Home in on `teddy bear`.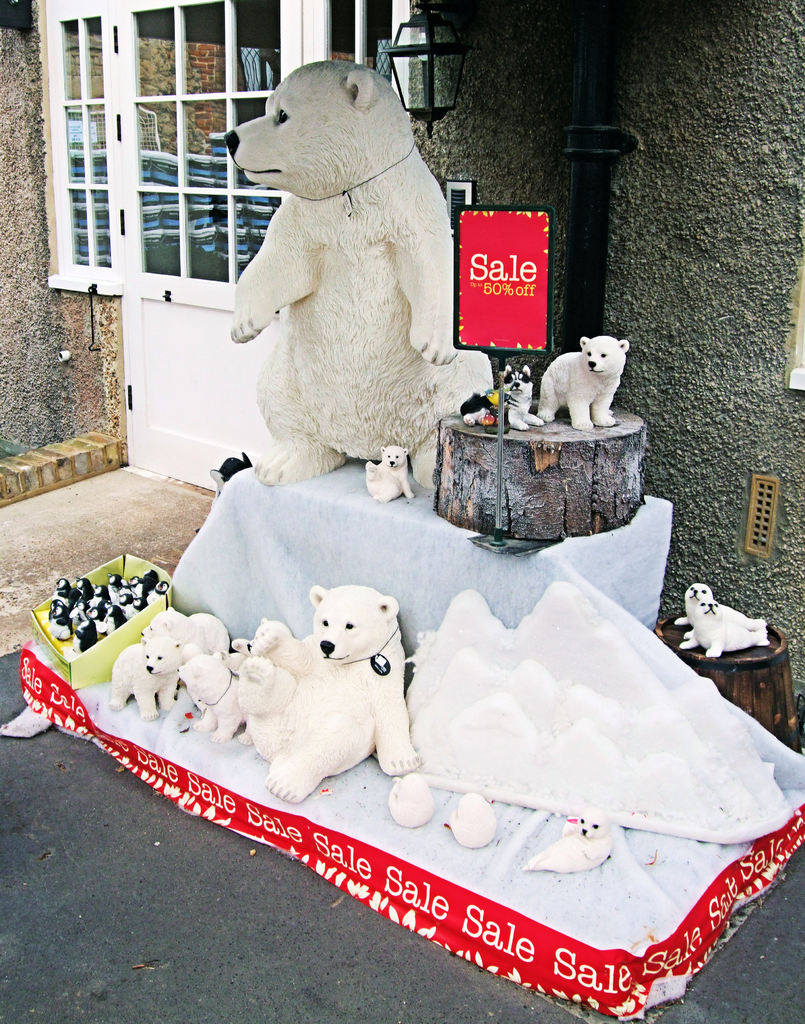
Homed in at [363,442,412,499].
